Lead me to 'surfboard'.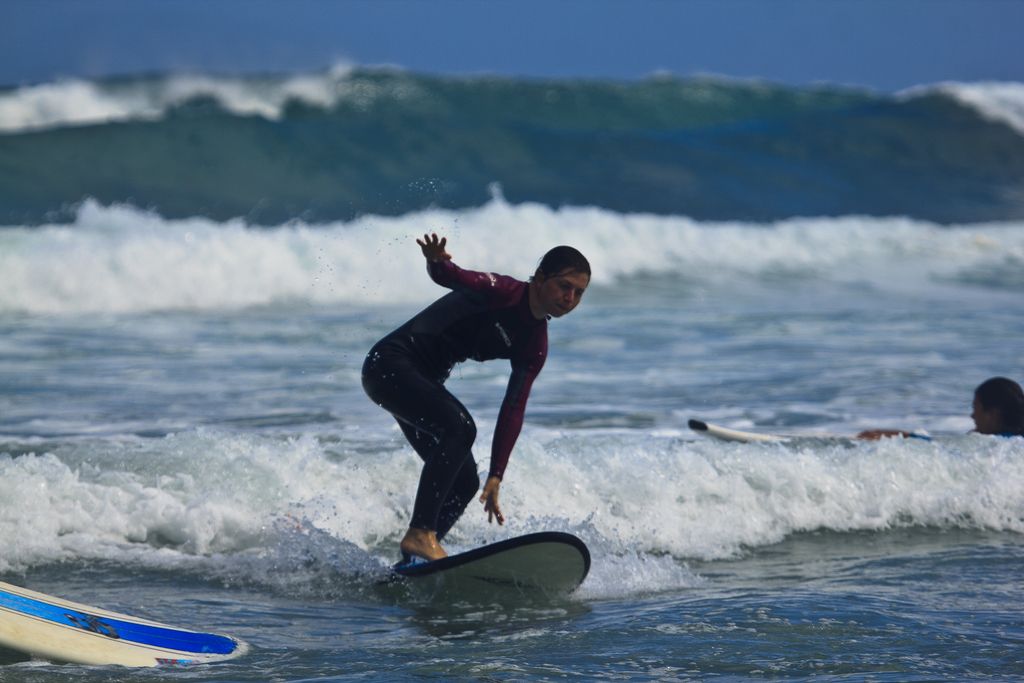
Lead to detection(0, 580, 251, 675).
